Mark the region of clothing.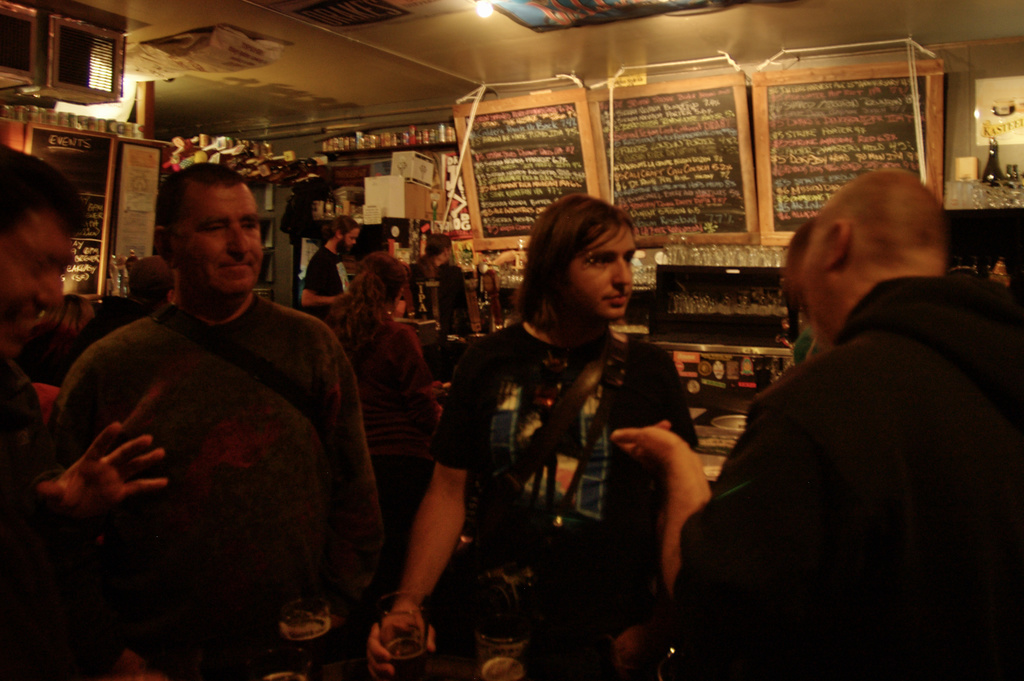
Region: bbox=(305, 246, 351, 319).
